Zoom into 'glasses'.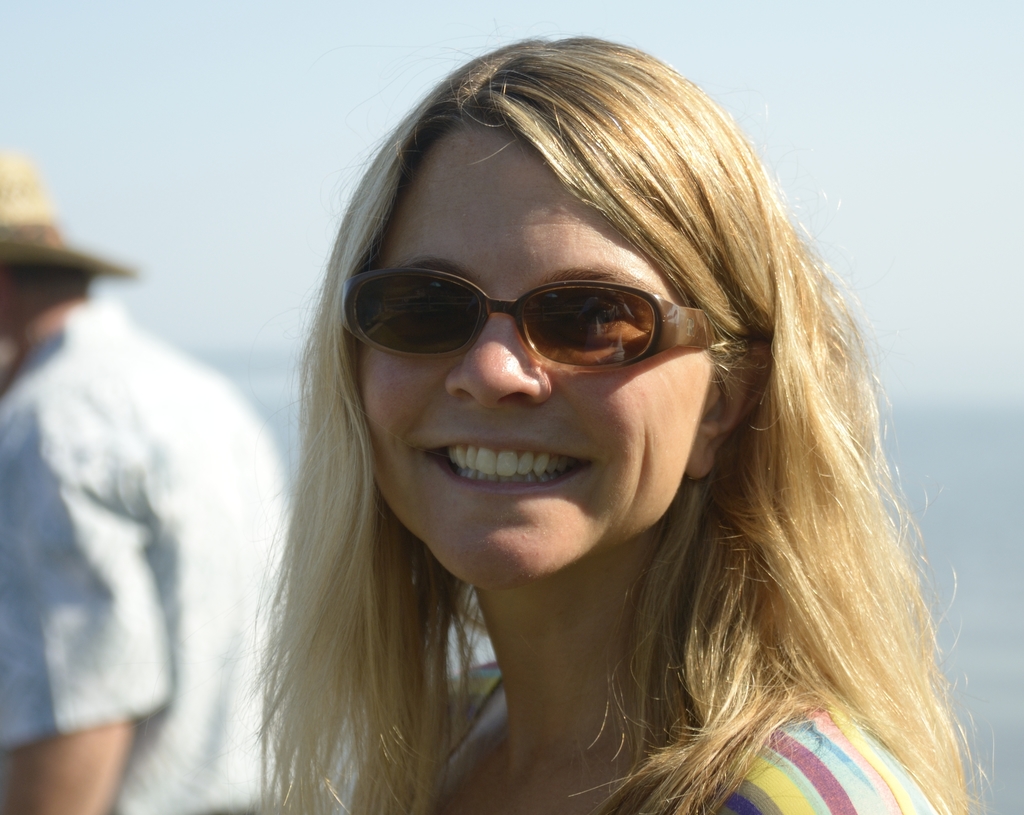
Zoom target: x1=325, y1=256, x2=742, y2=434.
